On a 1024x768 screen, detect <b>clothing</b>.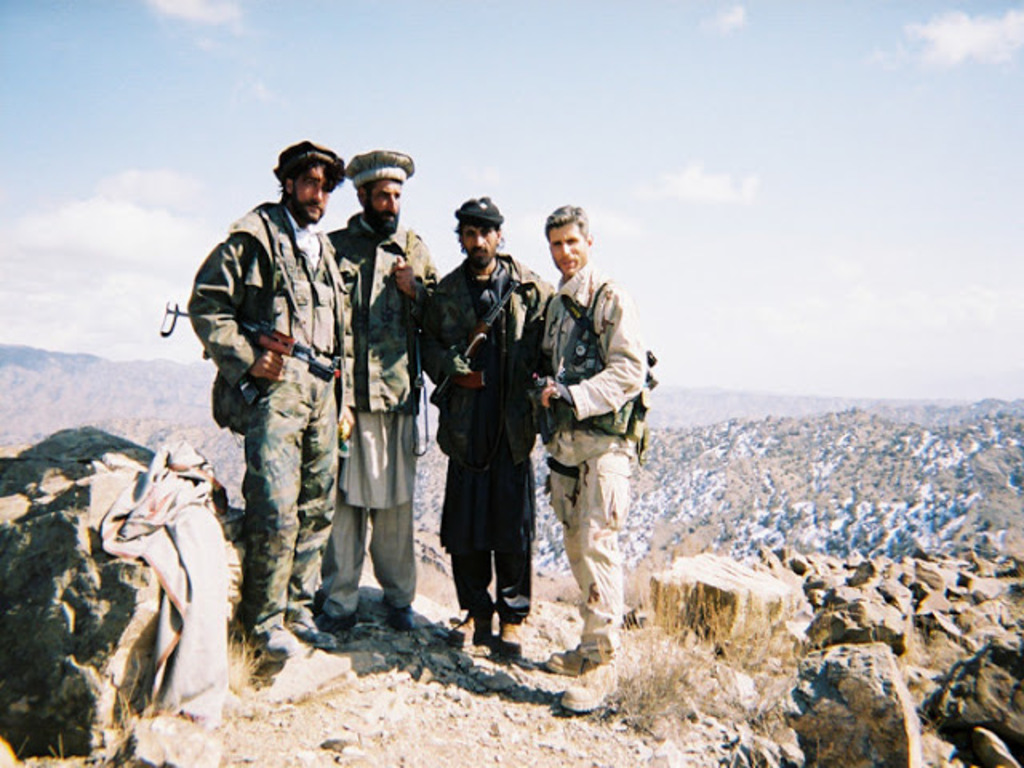
box=[325, 203, 440, 614].
